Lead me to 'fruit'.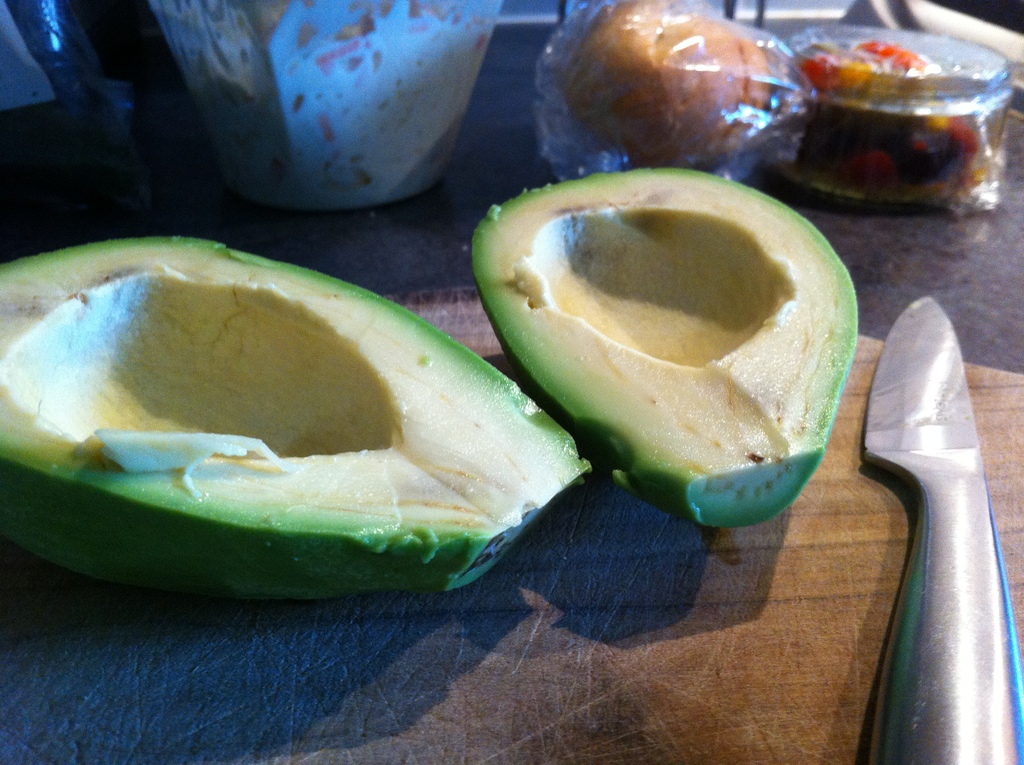
Lead to {"x1": 0, "y1": 224, "x2": 593, "y2": 609}.
